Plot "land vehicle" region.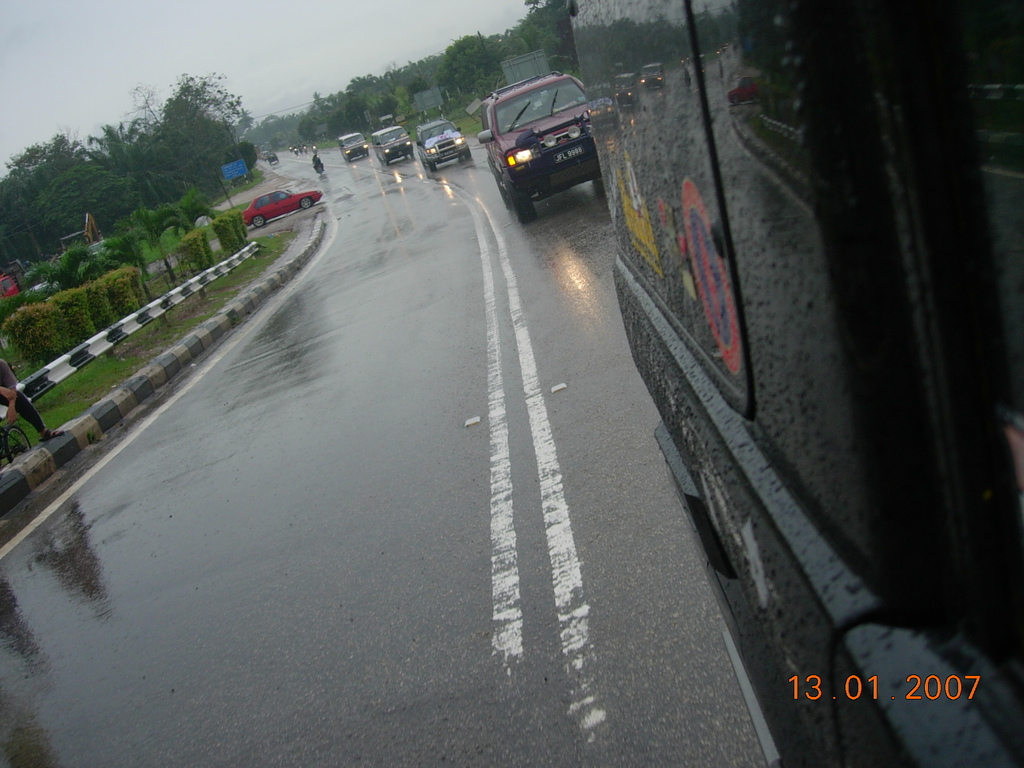
Plotted at box(336, 130, 371, 164).
